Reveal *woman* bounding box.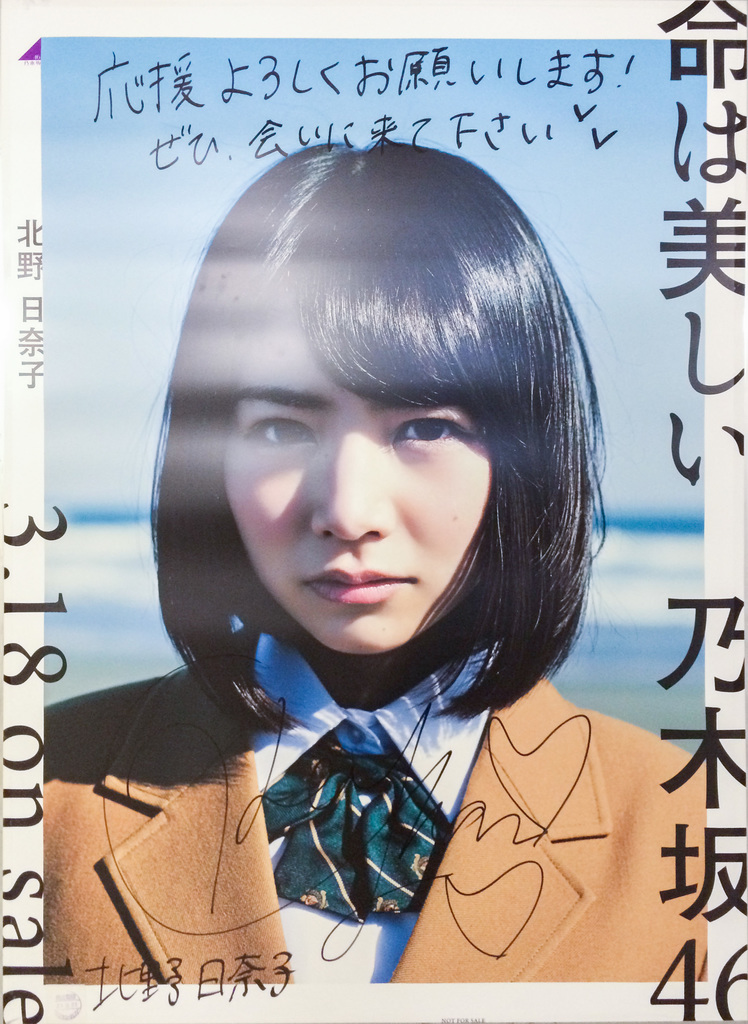
Revealed: 63, 179, 690, 981.
